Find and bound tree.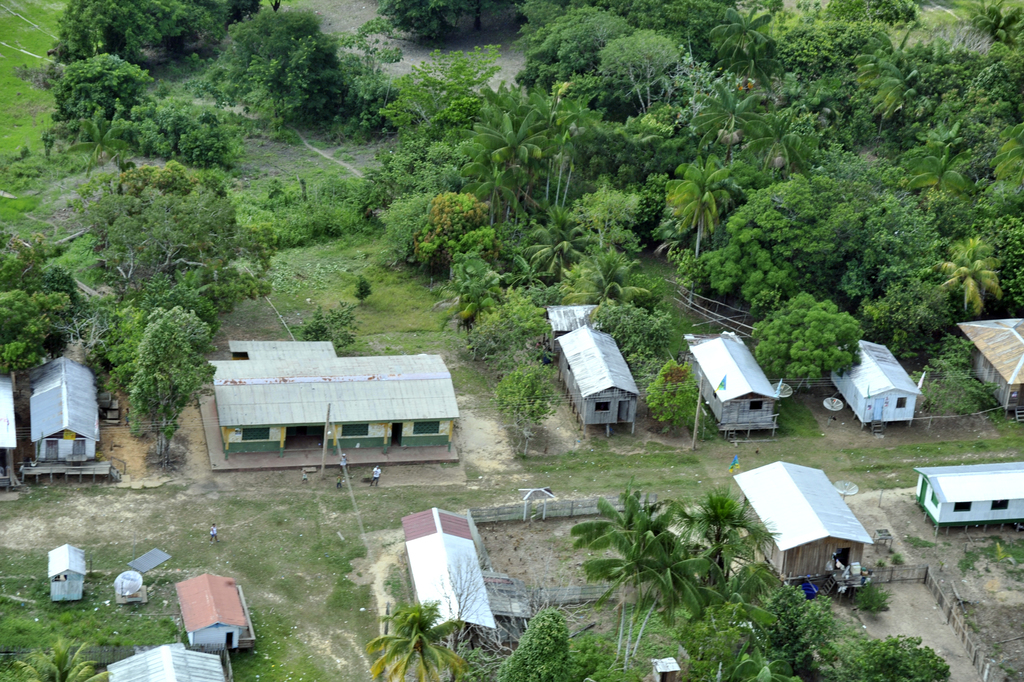
Bound: {"x1": 5, "y1": 637, "x2": 110, "y2": 681}.
